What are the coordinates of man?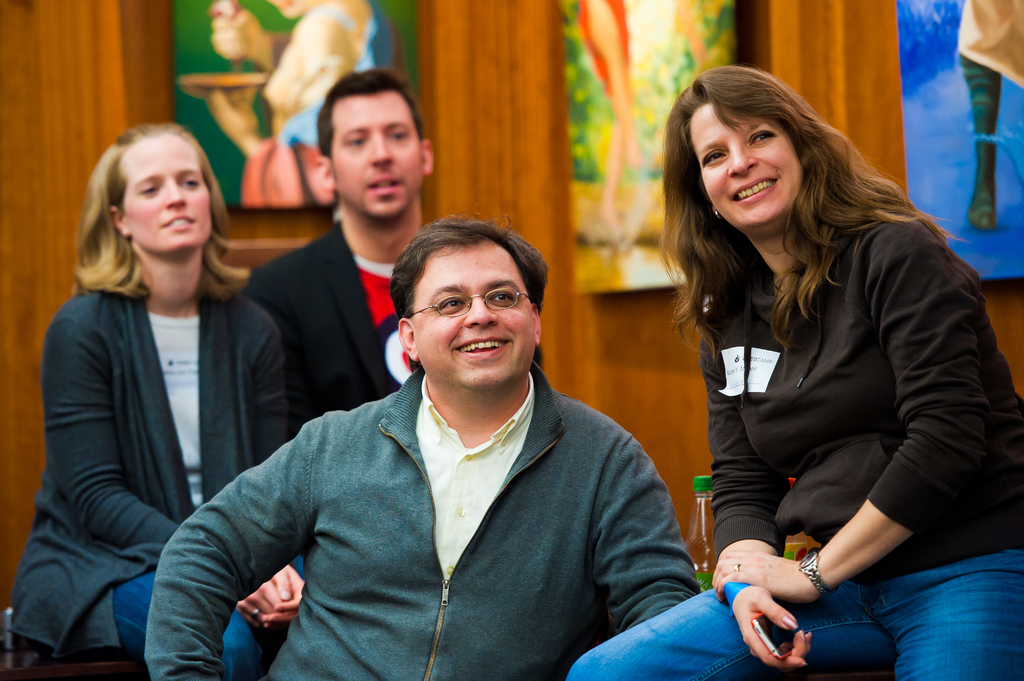
box(237, 63, 431, 428).
